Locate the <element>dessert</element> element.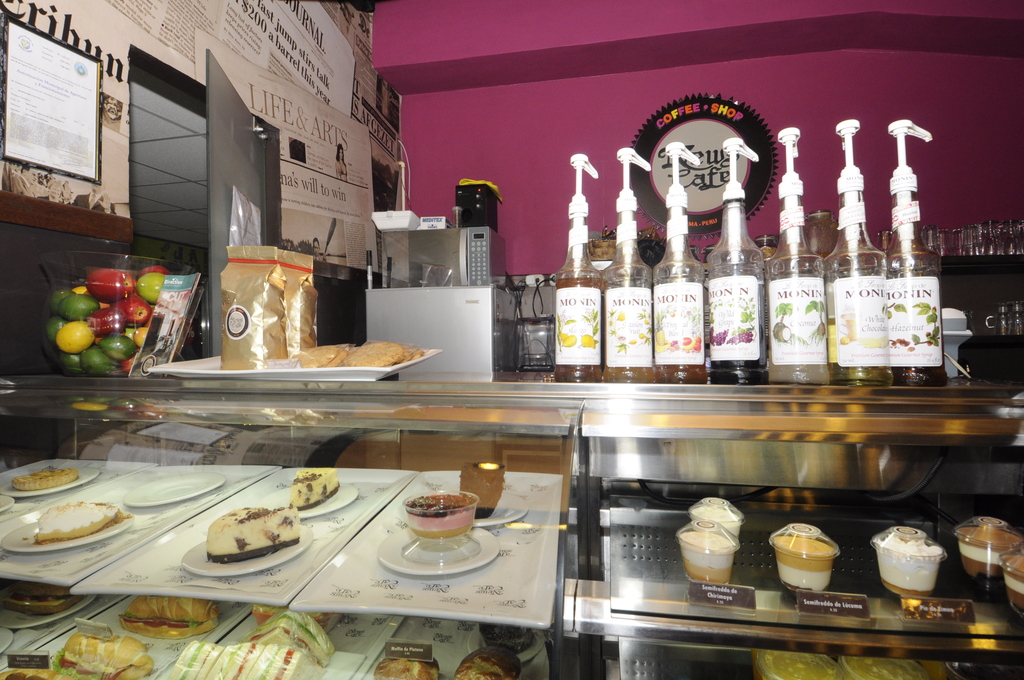
Element bbox: bbox=[63, 636, 136, 679].
